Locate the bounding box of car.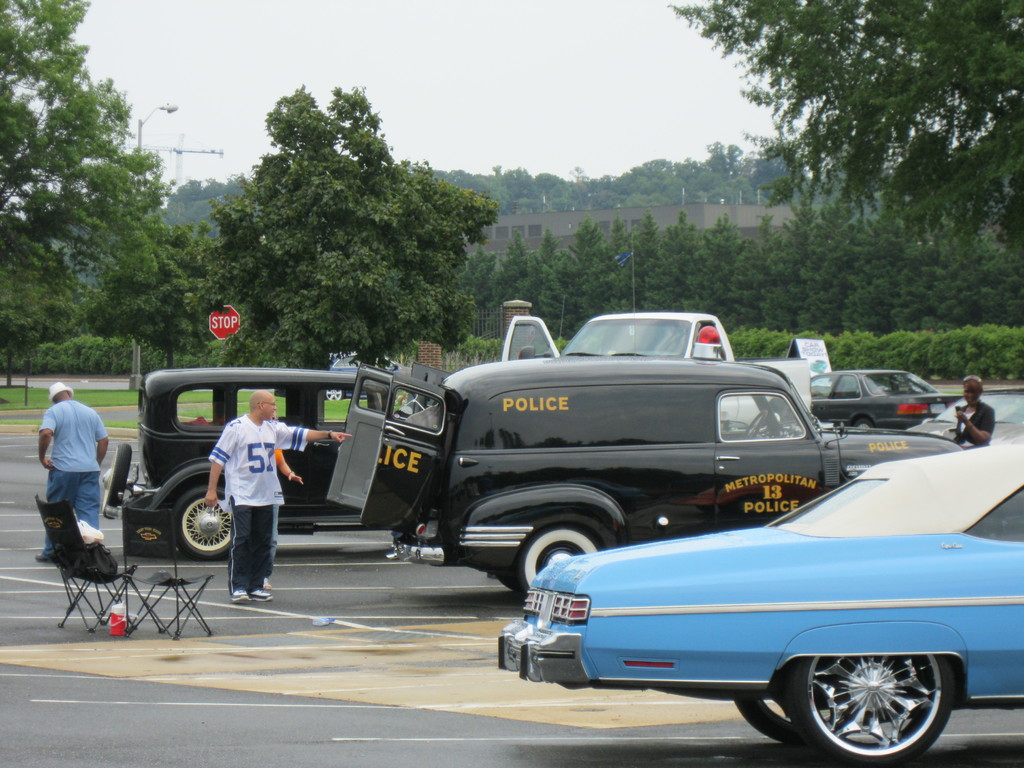
Bounding box: 809 366 964 431.
